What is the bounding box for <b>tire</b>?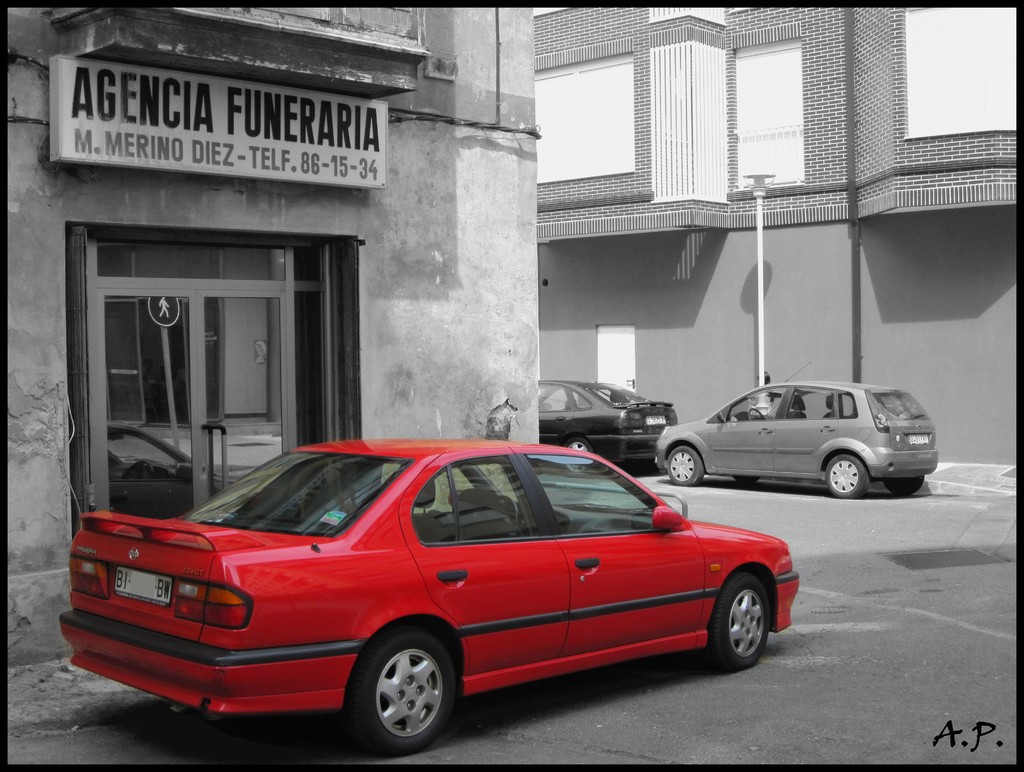
<box>565,438,597,471</box>.
